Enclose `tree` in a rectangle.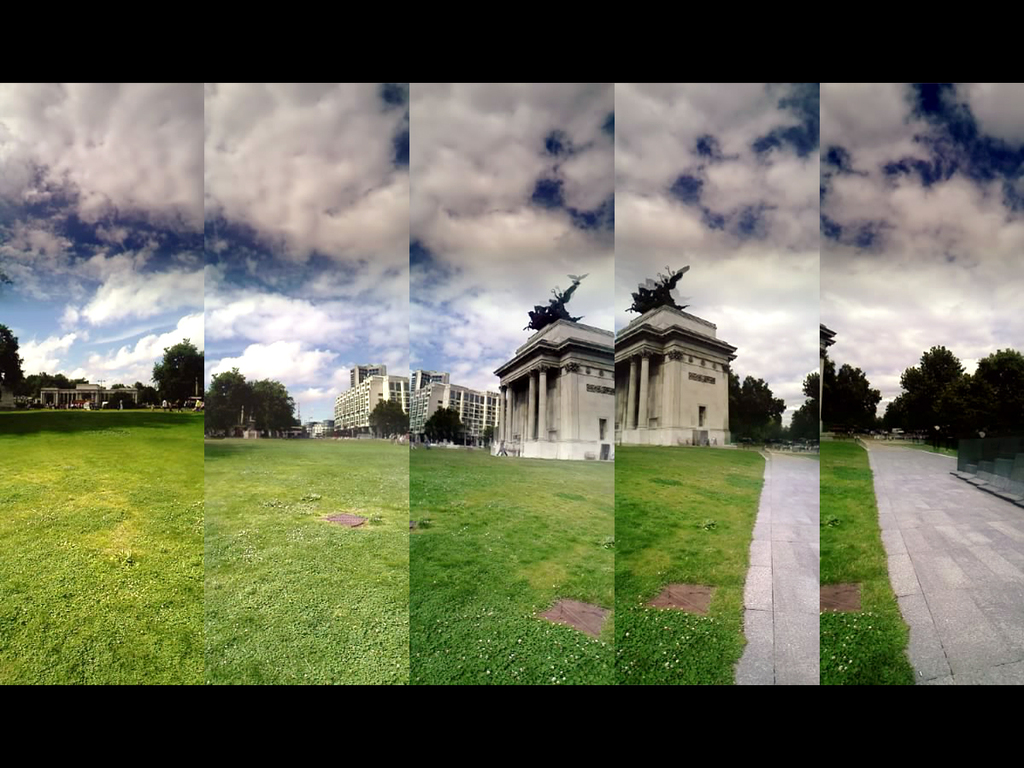
(829, 366, 884, 435).
